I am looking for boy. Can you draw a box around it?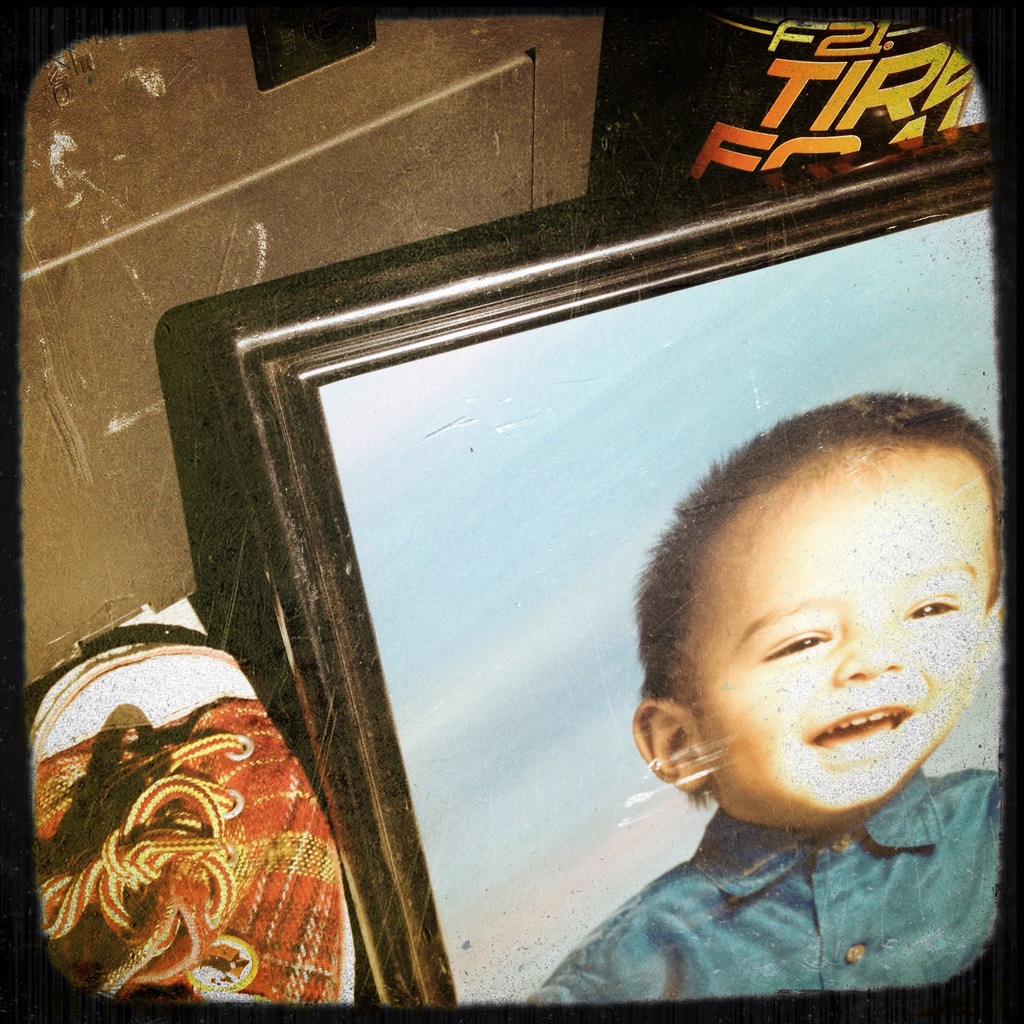
Sure, the bounding box is region(551, 365, 1023, 995).
